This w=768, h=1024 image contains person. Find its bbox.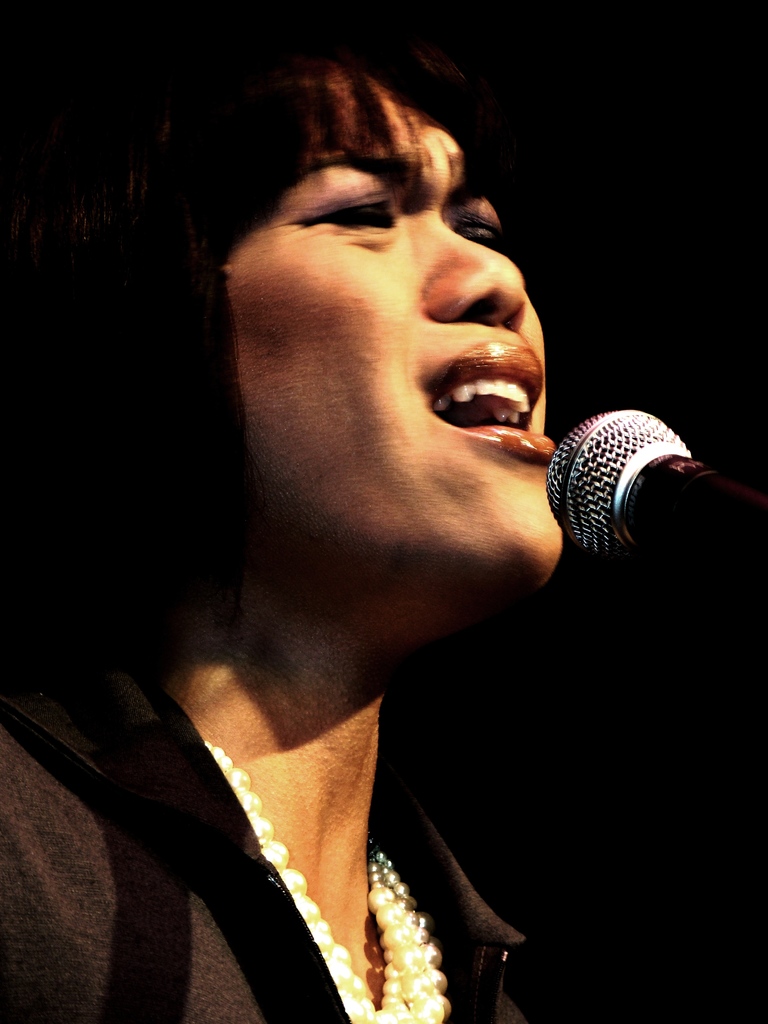
bbox=[36, 48, 657, 998].
